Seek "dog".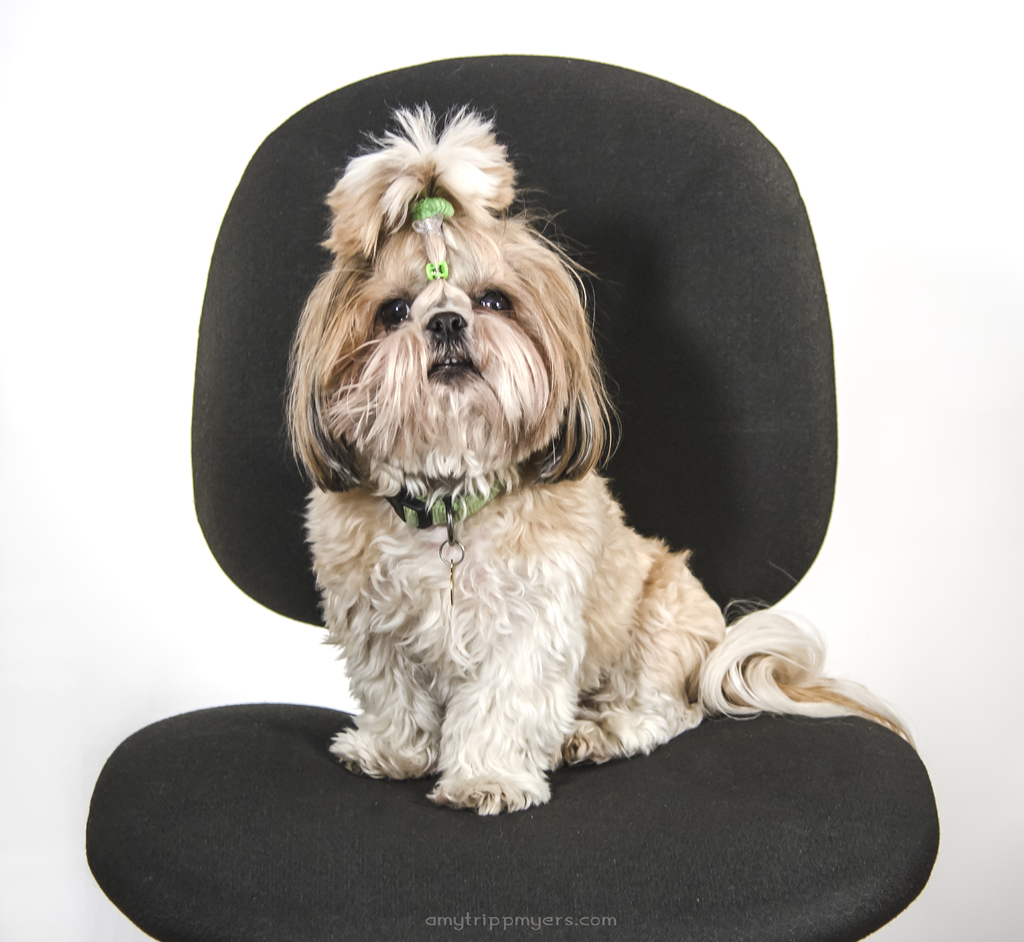
BBox(280, 100, 916, 816).
